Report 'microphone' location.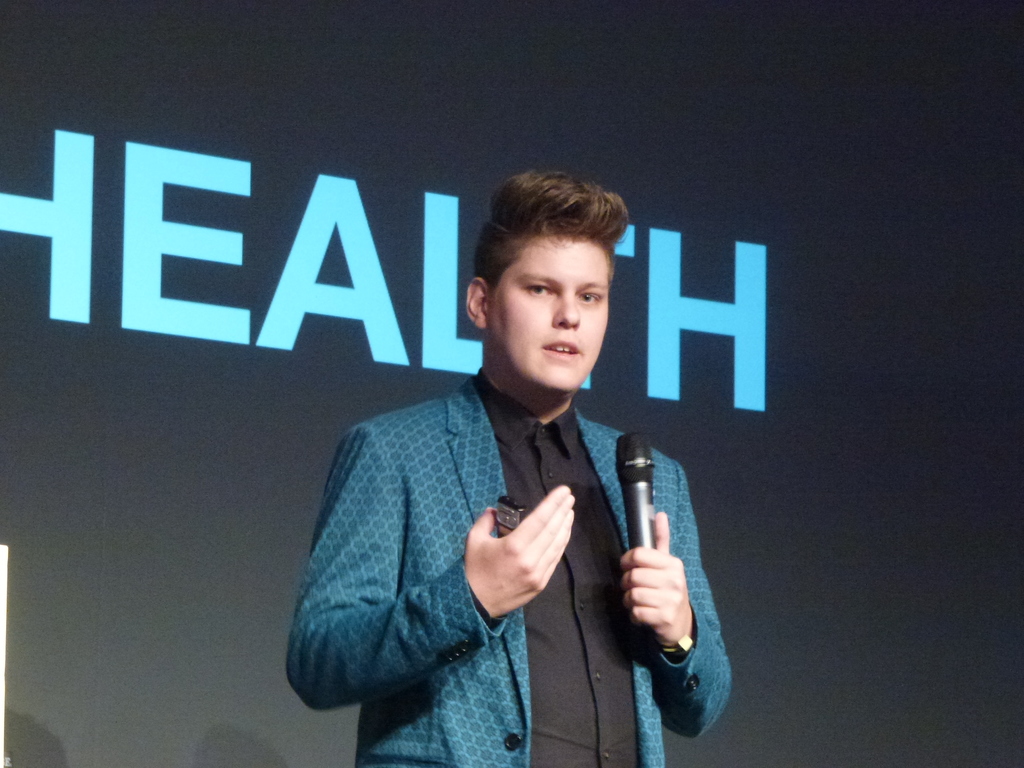
Report: bbox=[609, 426, 664, 556].
